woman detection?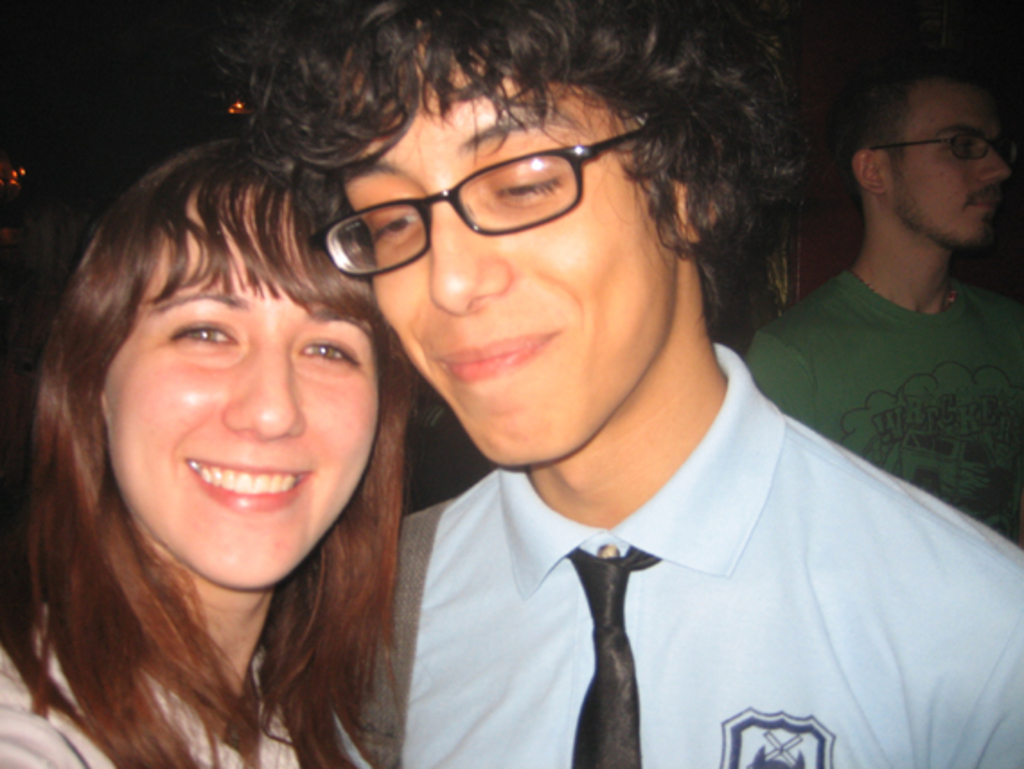
4:92:507:768
